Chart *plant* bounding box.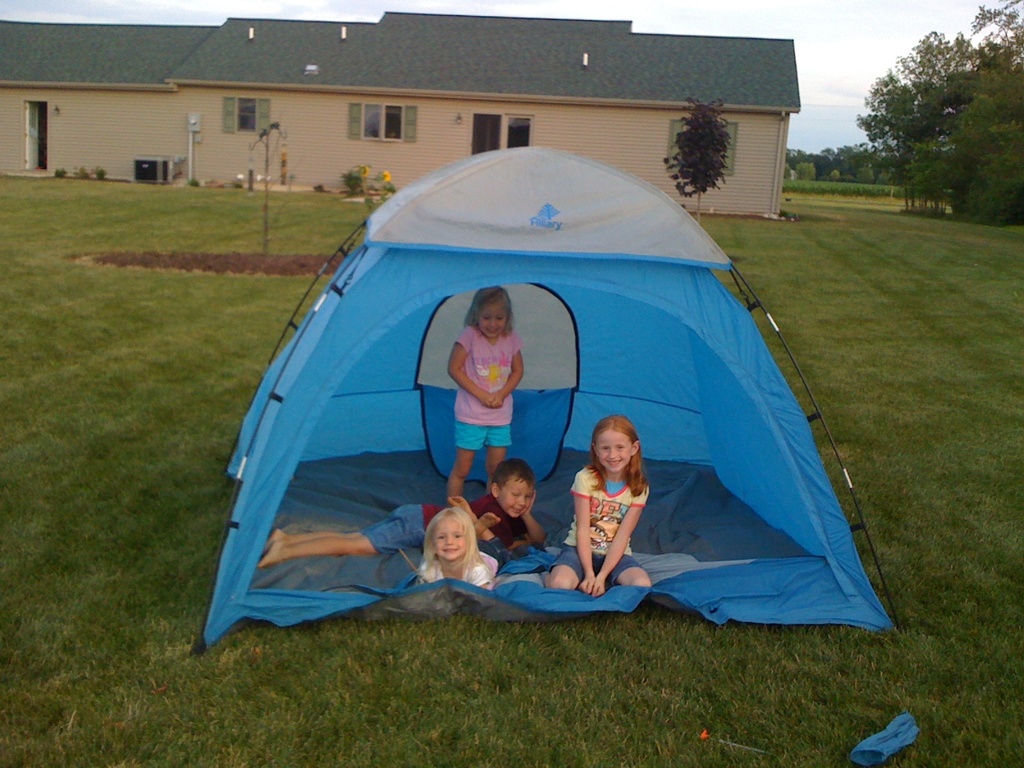
Charted: rect(186, 182, 205, 188).
